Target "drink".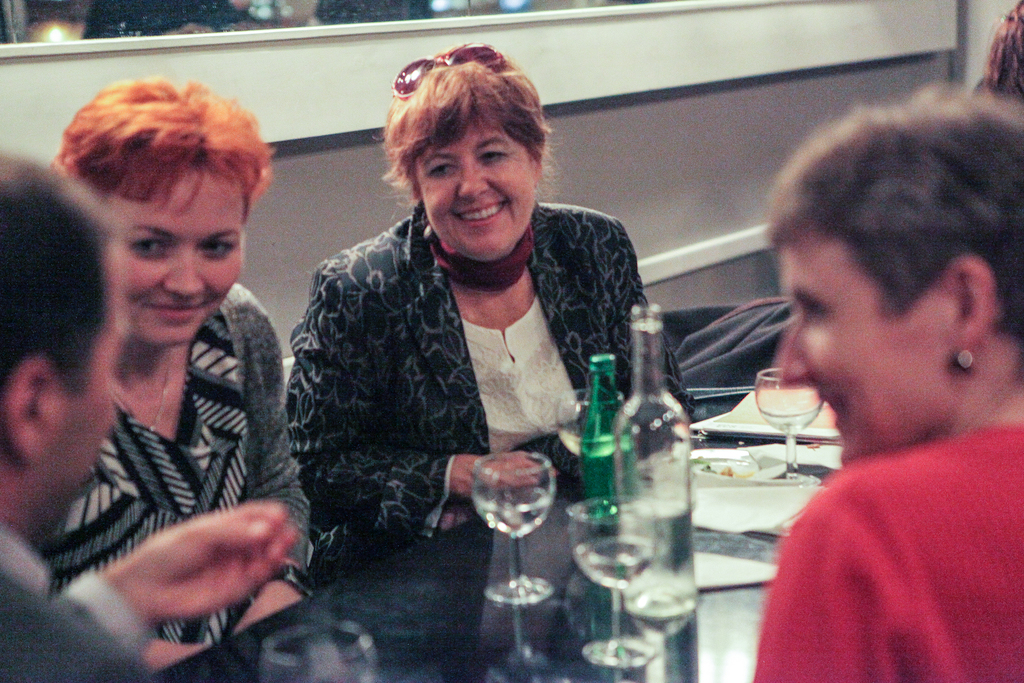
Target region: box=[573, 534, 655, 588].
